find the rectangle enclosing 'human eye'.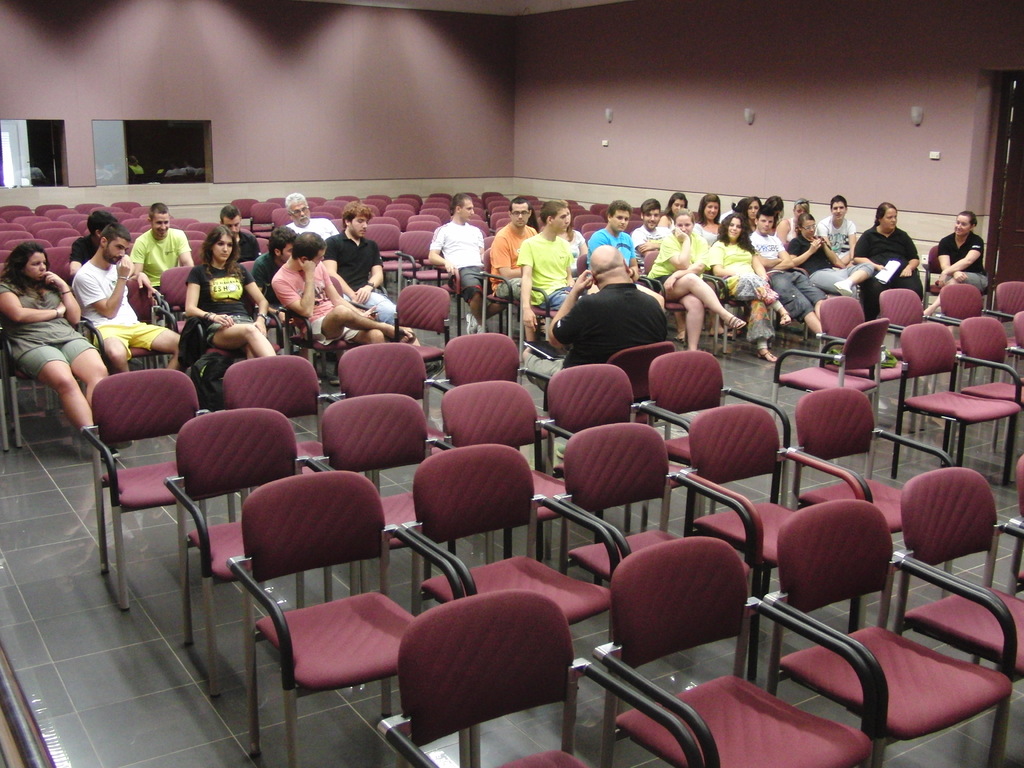
[116,246,122,250].
